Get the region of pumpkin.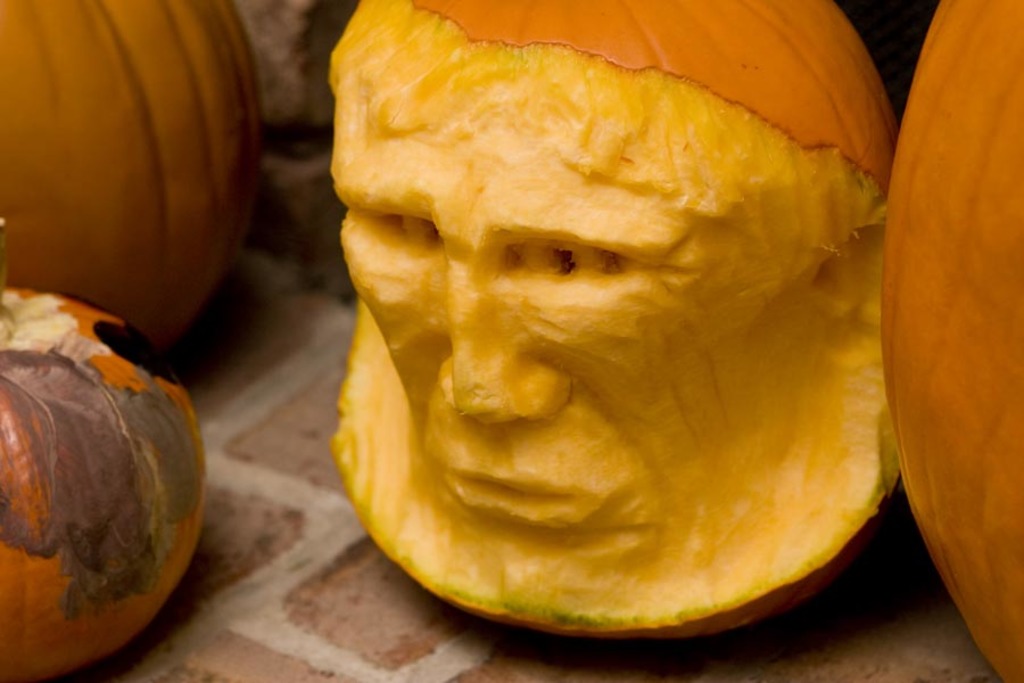
pyautogui.locateOnScreen(0, 0, 263, 345).
